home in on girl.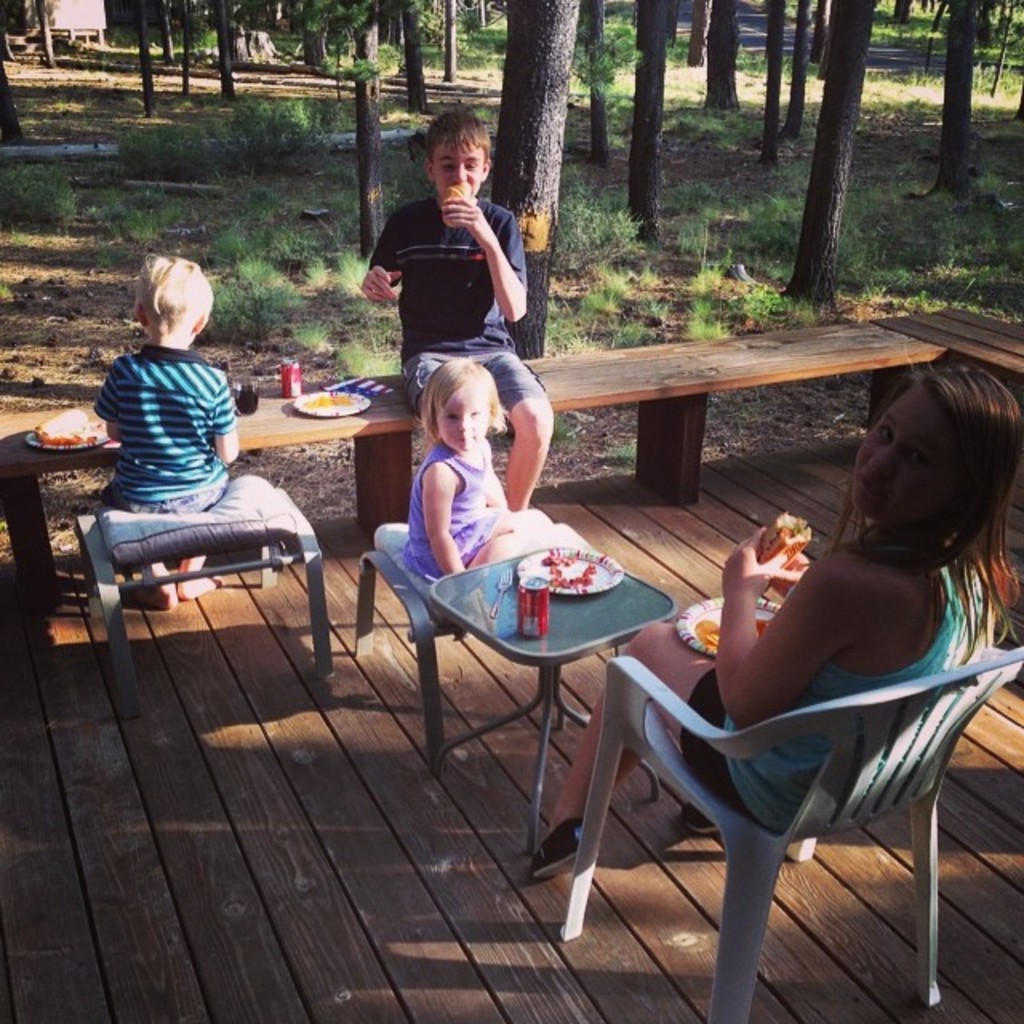
Homed in at 390:354:565:578.
